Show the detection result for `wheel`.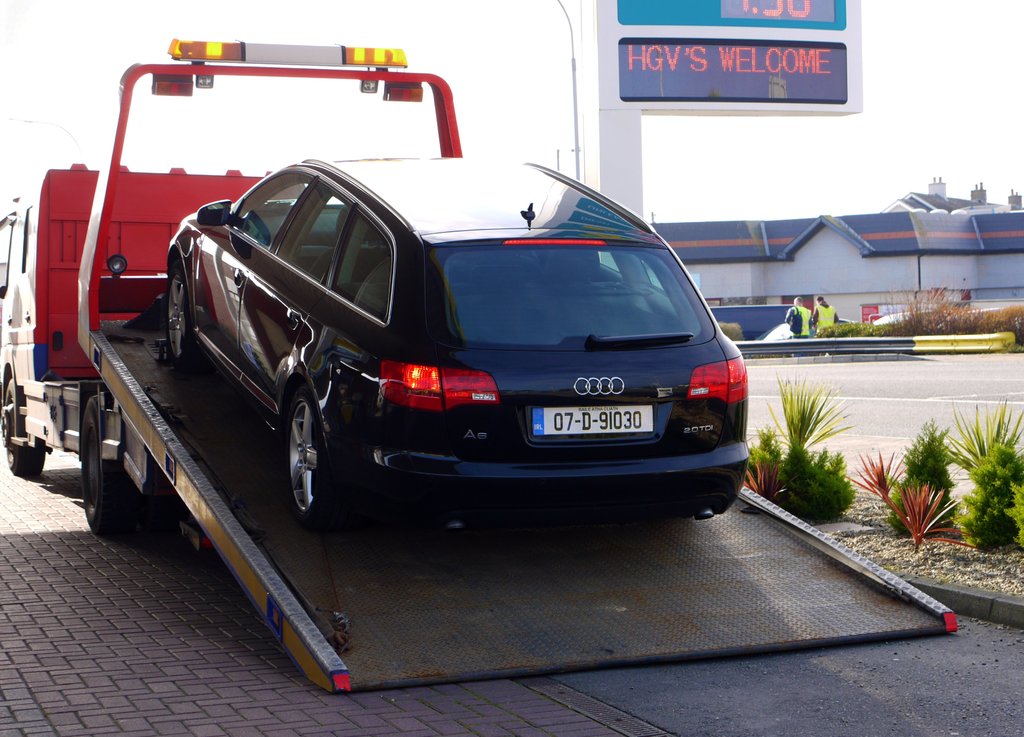
locate(156, 258, 197, 379).
